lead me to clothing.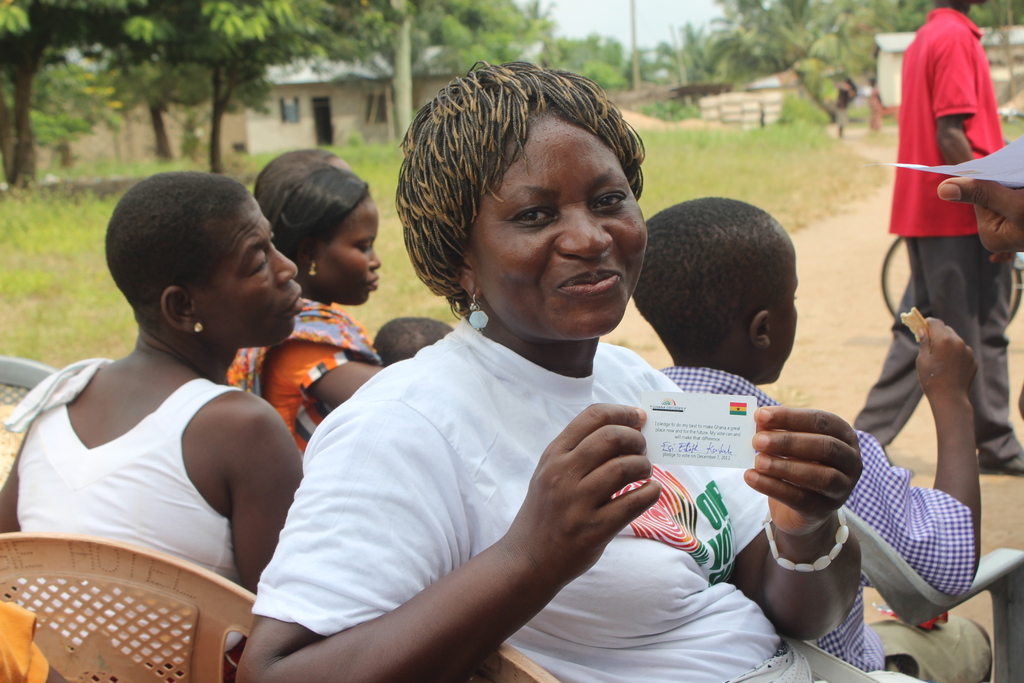
Lead to BBox(842, 7, 1023, 457).
